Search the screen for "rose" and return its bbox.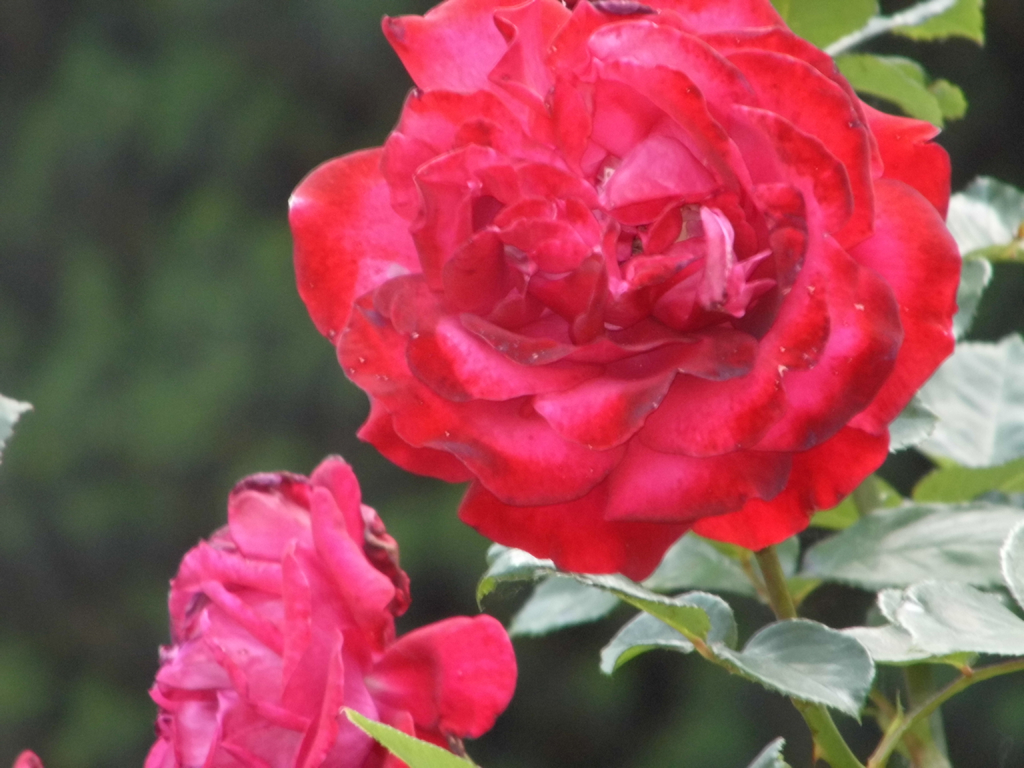
Found: 146/455/522/767.
